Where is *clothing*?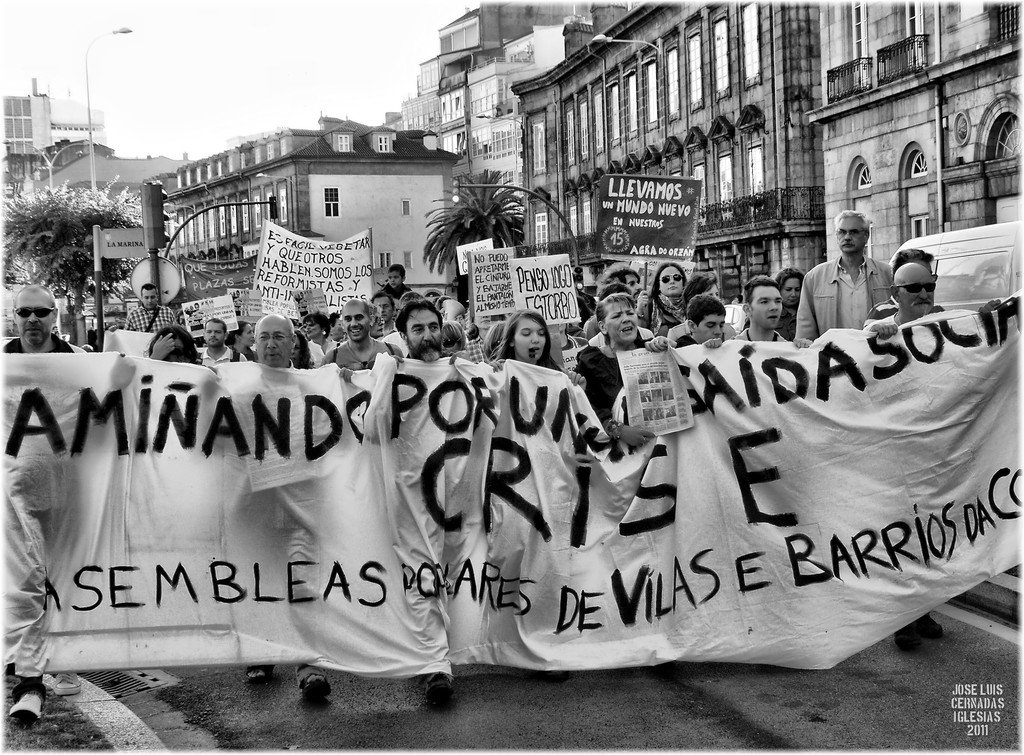
BBox(578, 342, 625, 414).
